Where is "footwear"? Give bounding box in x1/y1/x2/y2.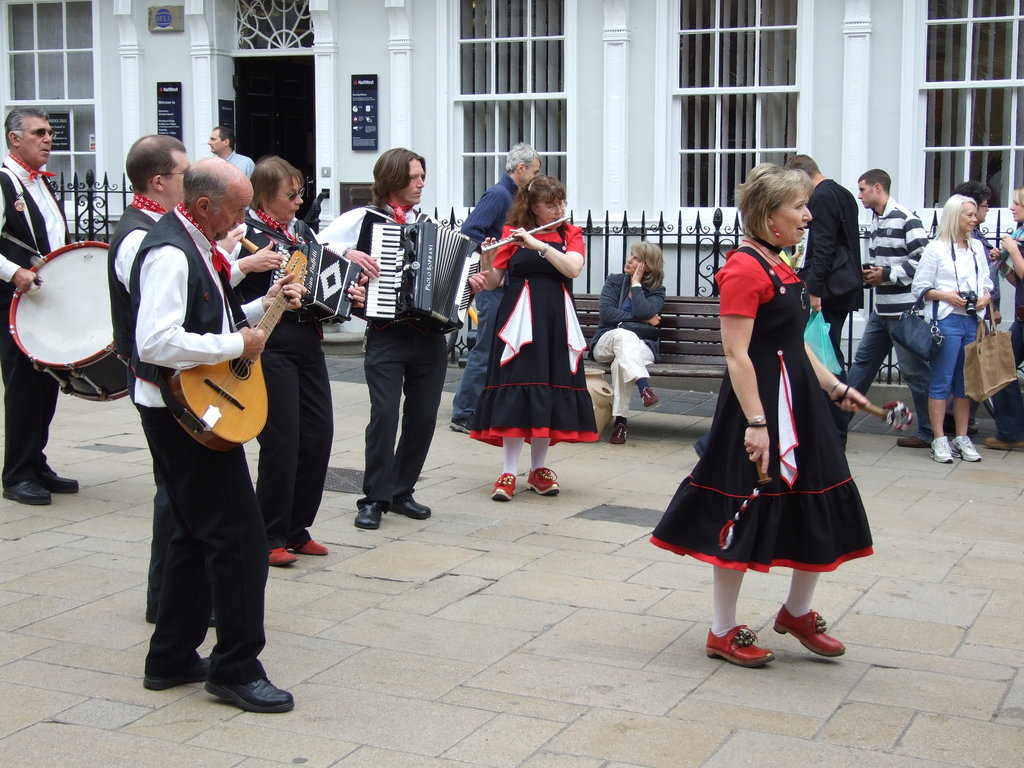
271/547/296/567.
